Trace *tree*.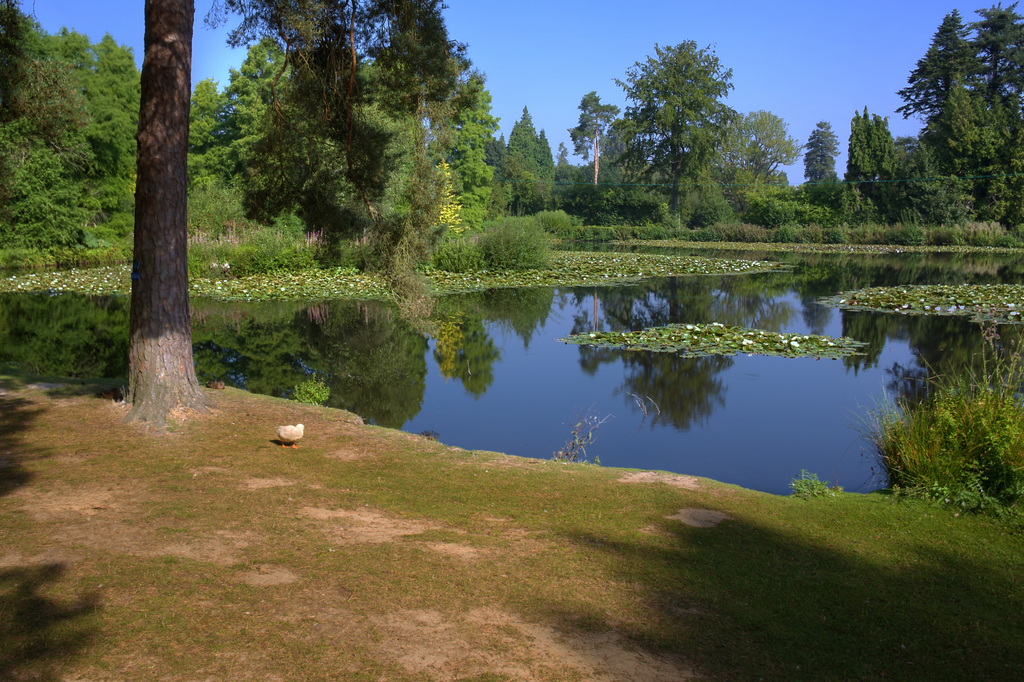
Traced to BBox(197, 0, 378, 223).
